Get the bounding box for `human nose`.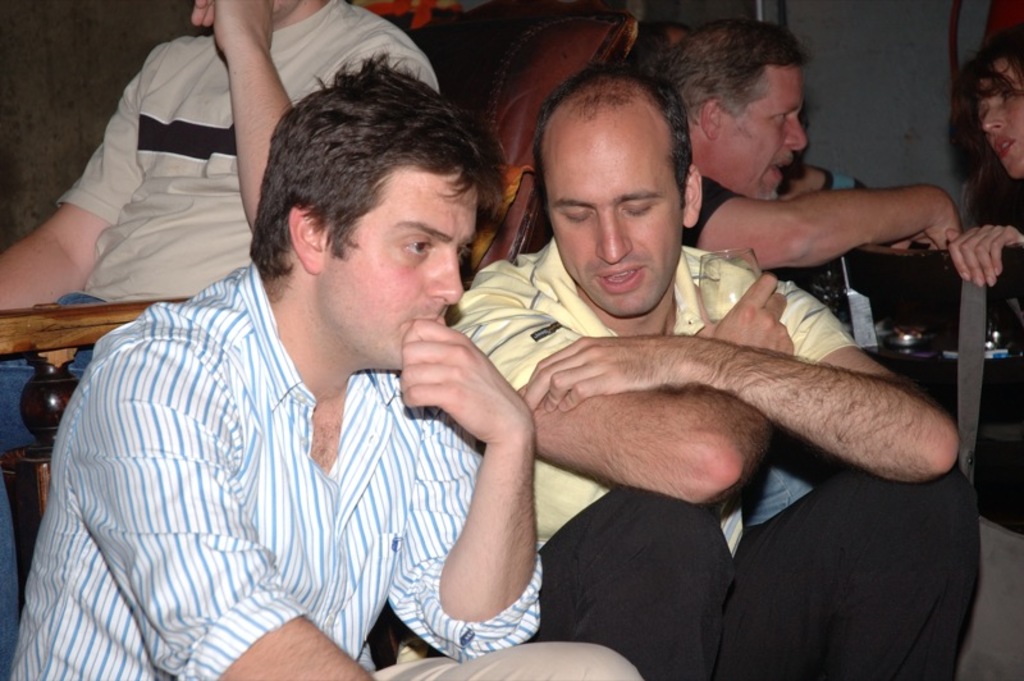
Rect(980, 106, 1009, 137).
